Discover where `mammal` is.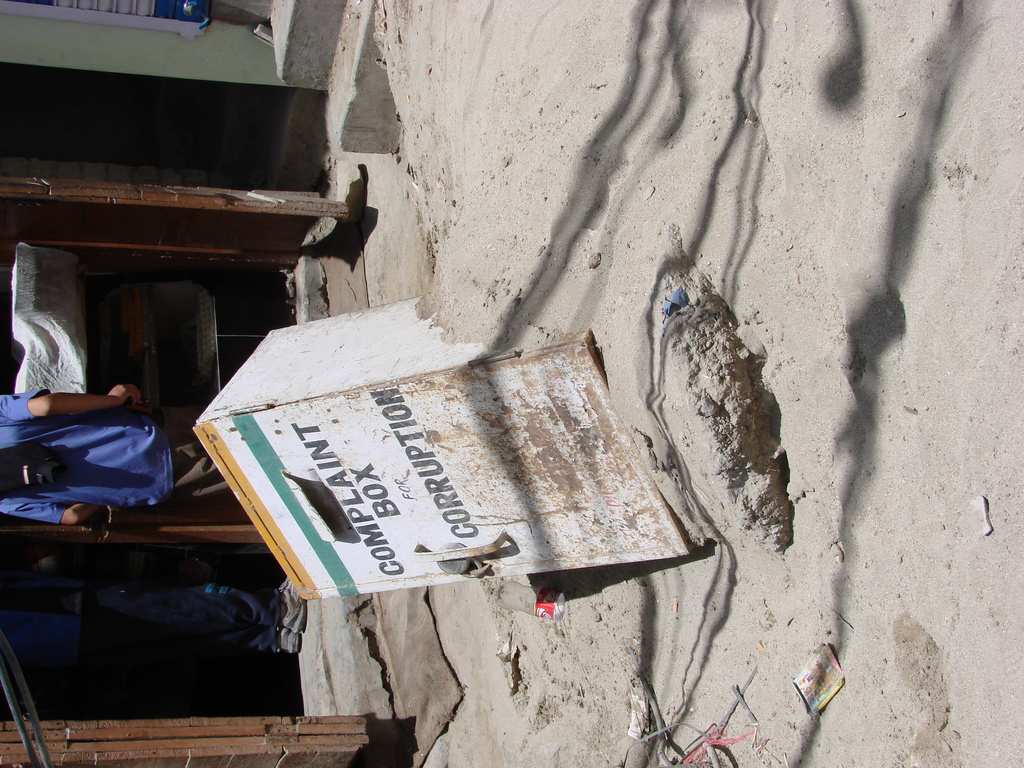
Discovered at [left=0, top=384, right=228, bottom=525].
